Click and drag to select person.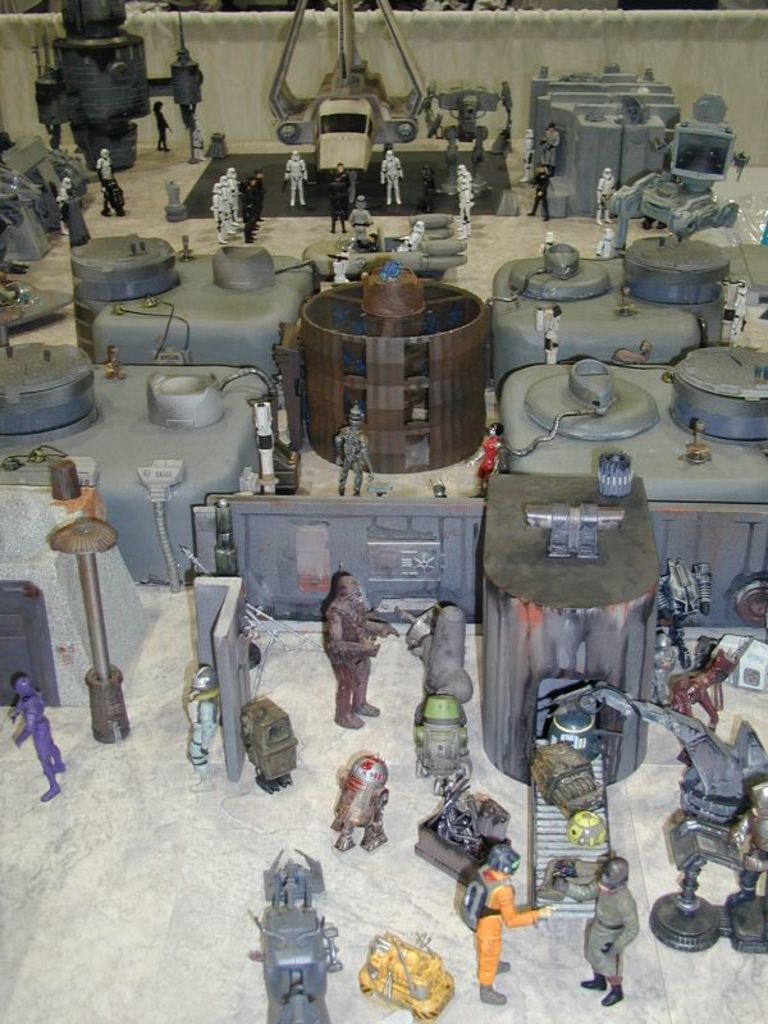
Selection: x1=347 y1=189 x2=370 y2=233.
